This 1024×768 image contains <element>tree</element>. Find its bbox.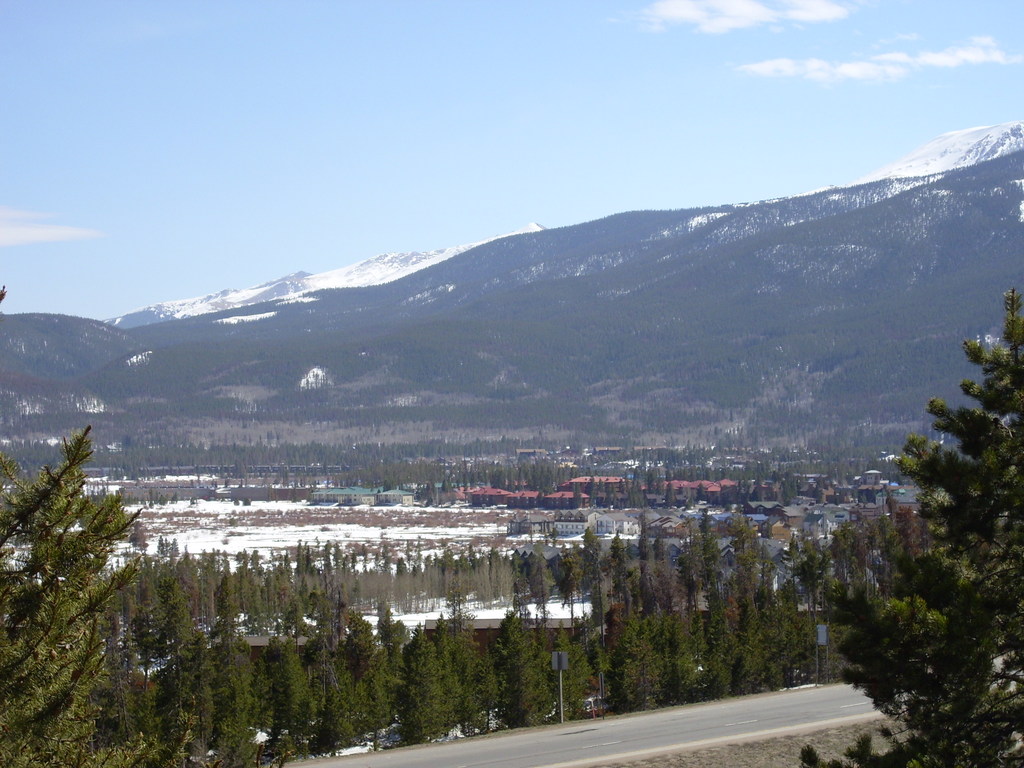
489/605/551/730.
